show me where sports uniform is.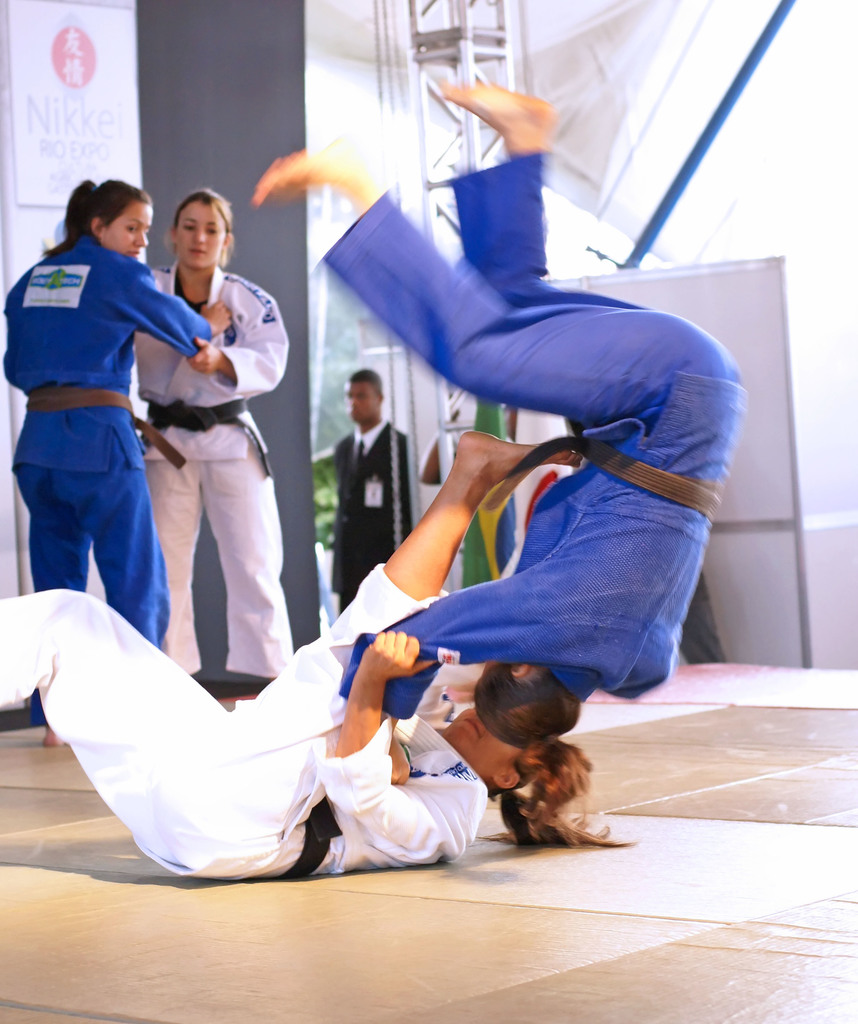
sports uniform is at select_region(228, 74, 700, 843).
